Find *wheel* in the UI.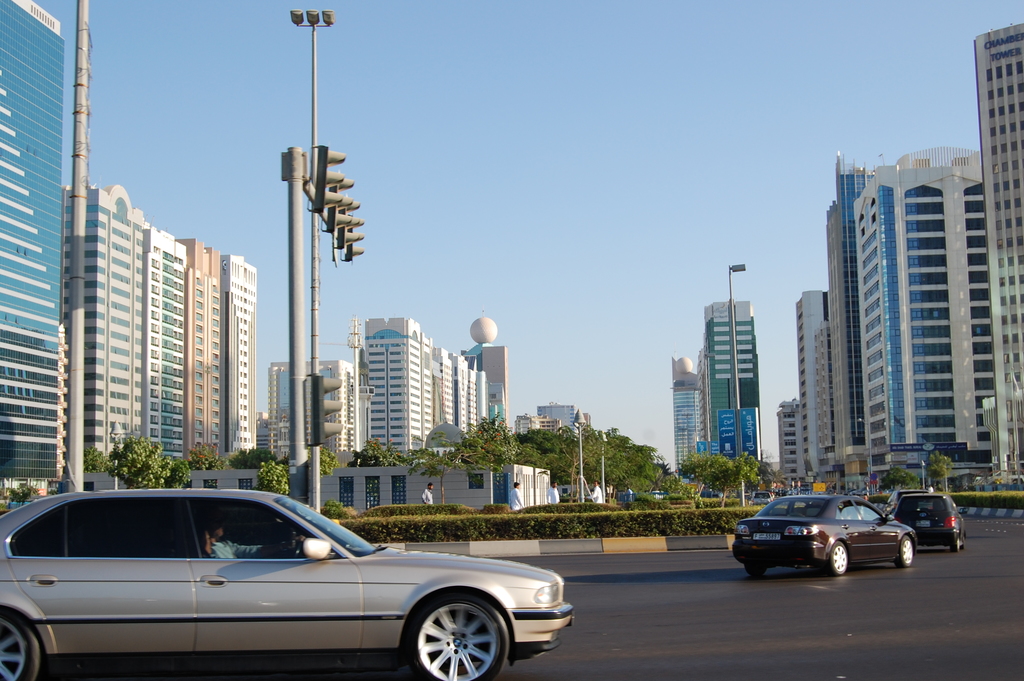
UI element at [946, 534, 960, 550].
